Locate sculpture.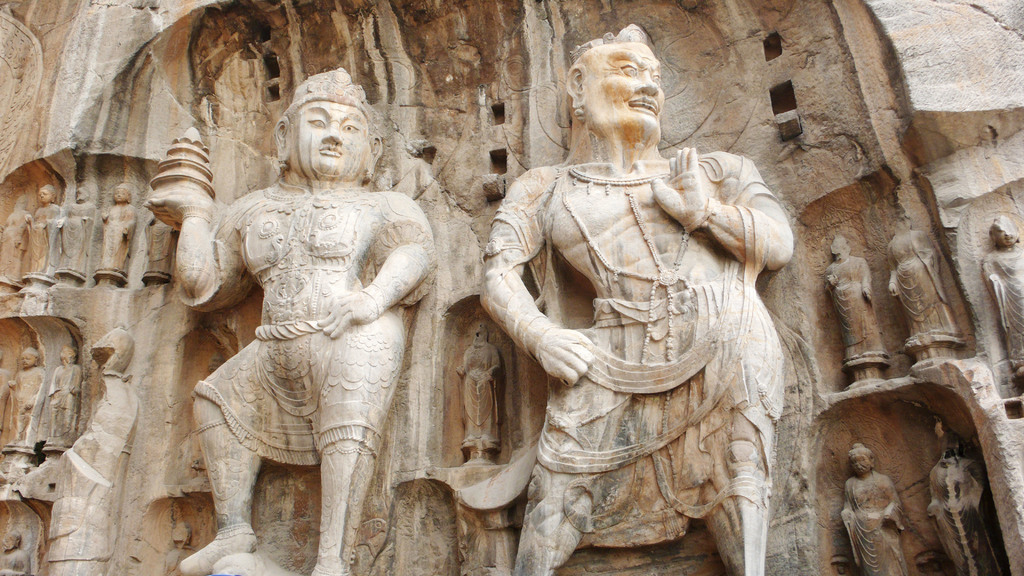
Bounding box: box(0, 196, 36, 301).
